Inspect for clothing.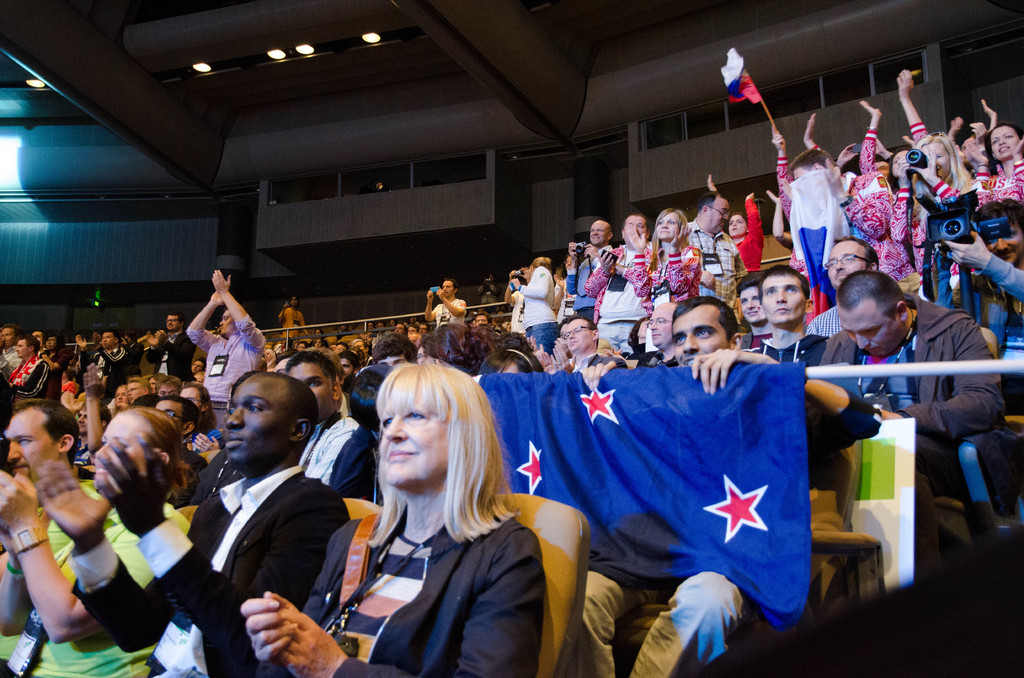
Inspection: x1=972, y1=153, x2=1023, y2=211.
